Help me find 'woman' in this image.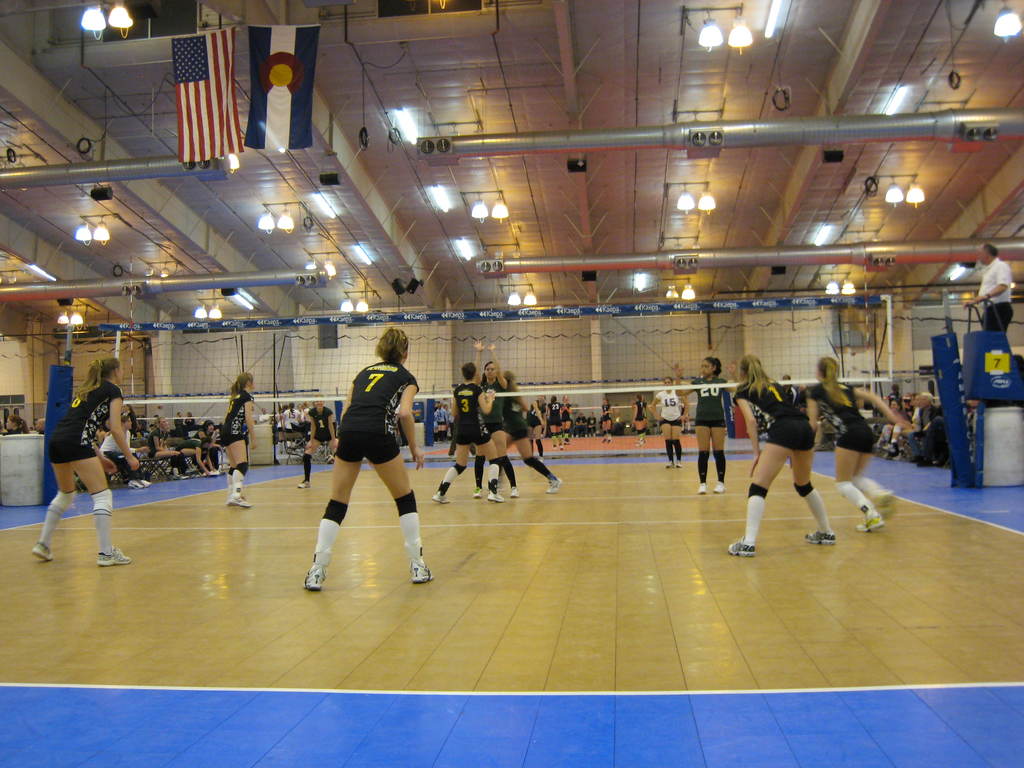
Found it: {"left": 602, "top": 398, "right": 614, "bottom": 443}.
